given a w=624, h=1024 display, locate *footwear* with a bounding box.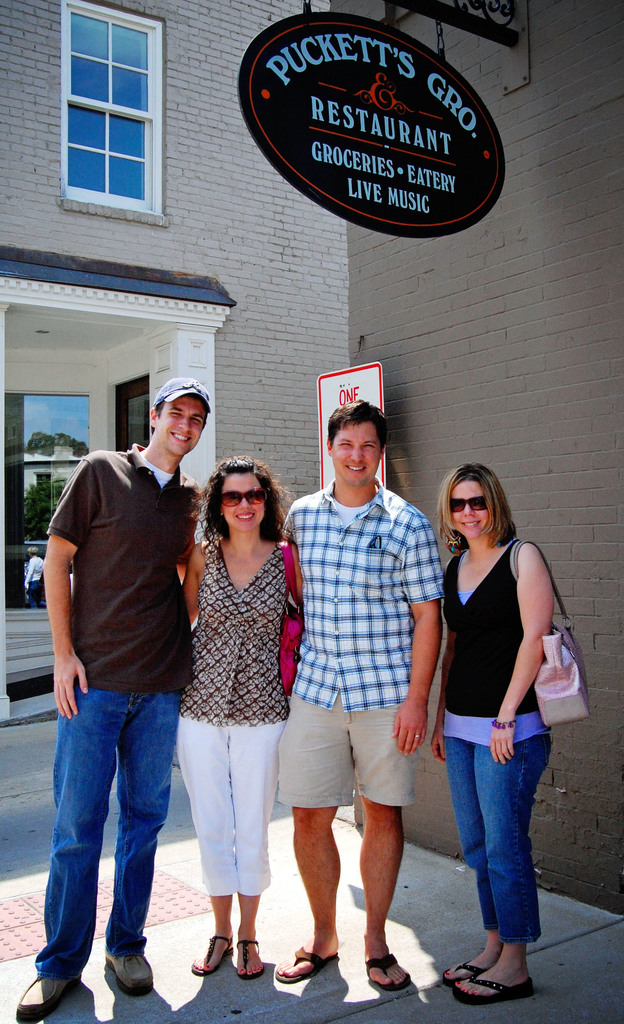
Located: Rect(364, 948, 411, 994).
